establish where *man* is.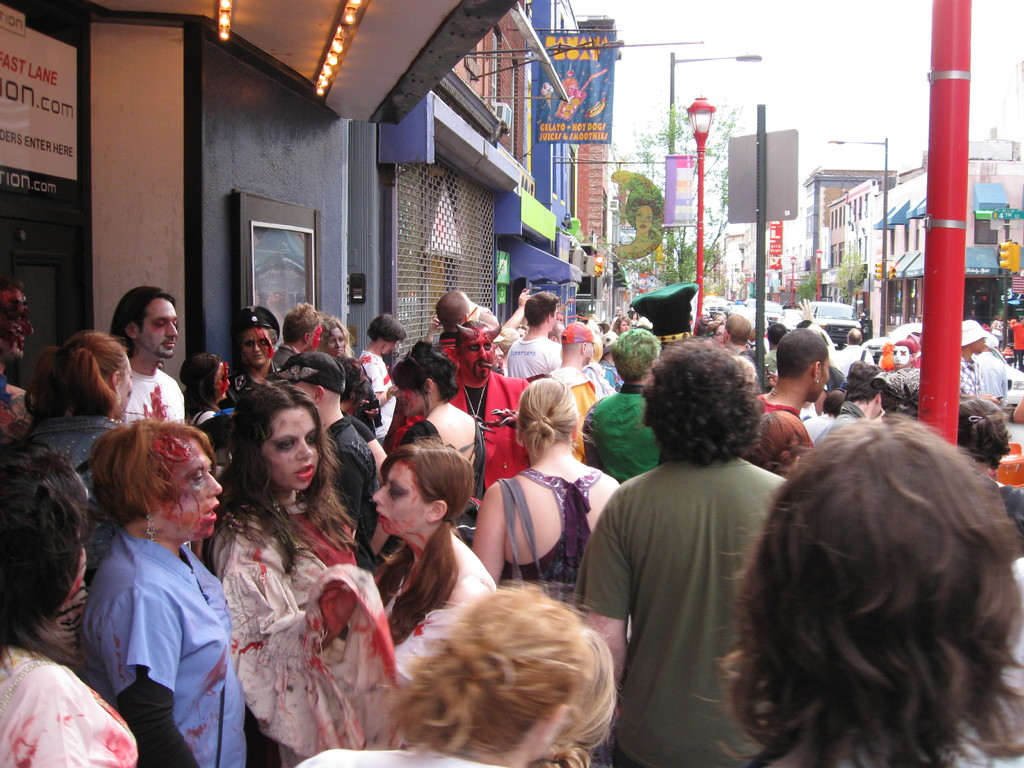
Established at x1=108 y1=286 x2=189 y2=426.
